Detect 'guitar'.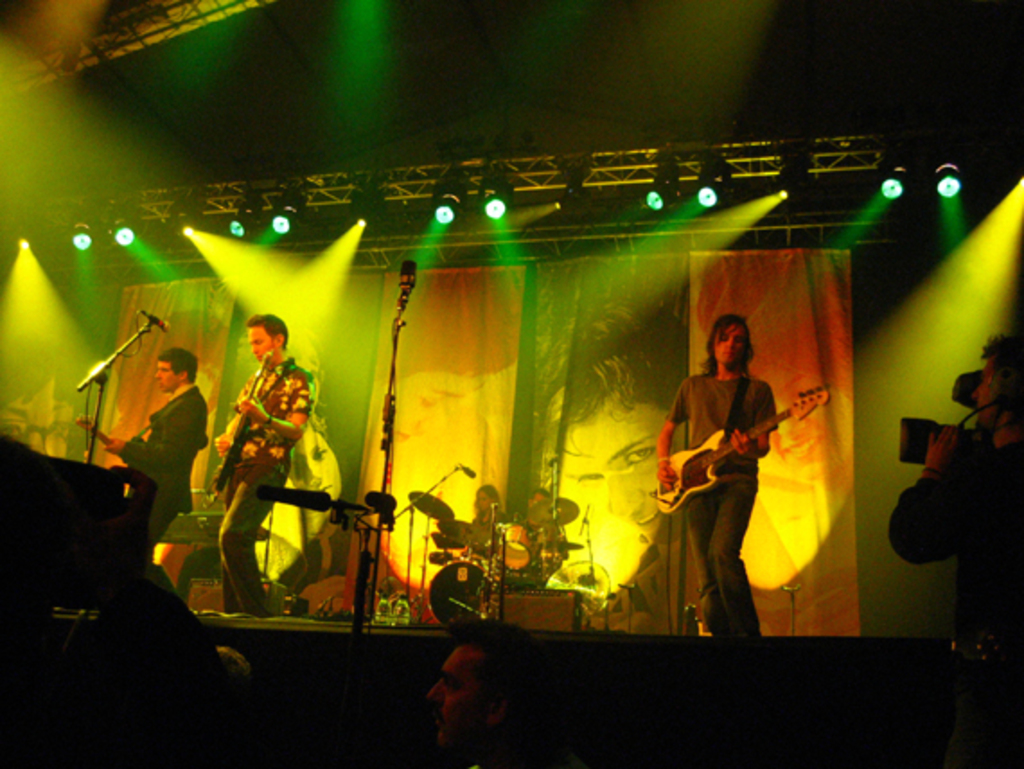
Detected at region(75, 411, 146, 462).
